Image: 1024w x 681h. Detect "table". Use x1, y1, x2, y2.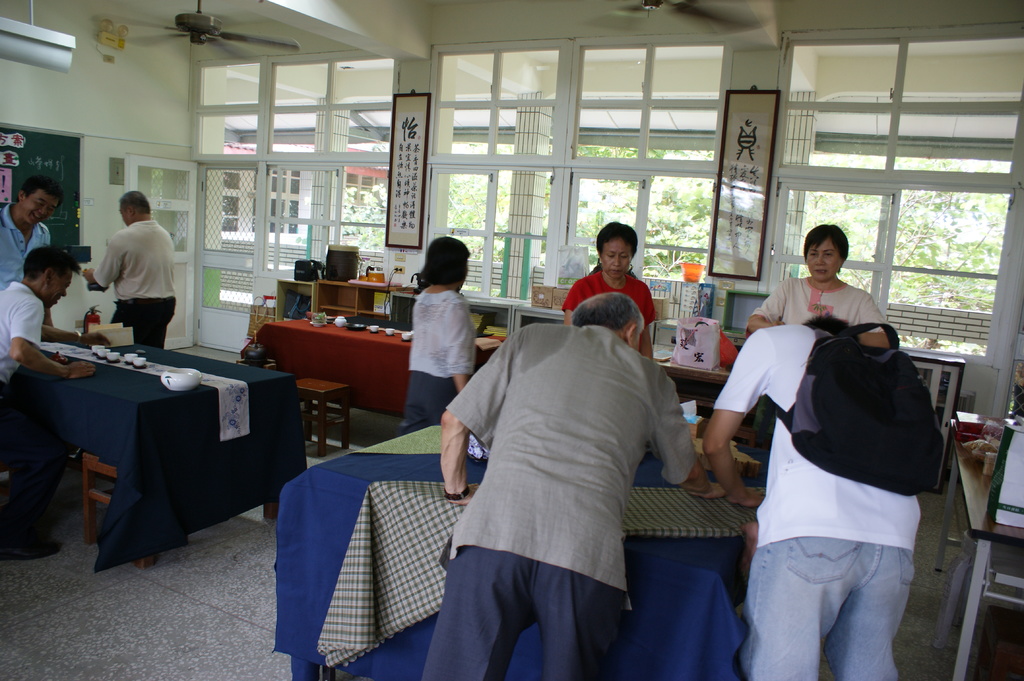
10, 321, 299, 568.
